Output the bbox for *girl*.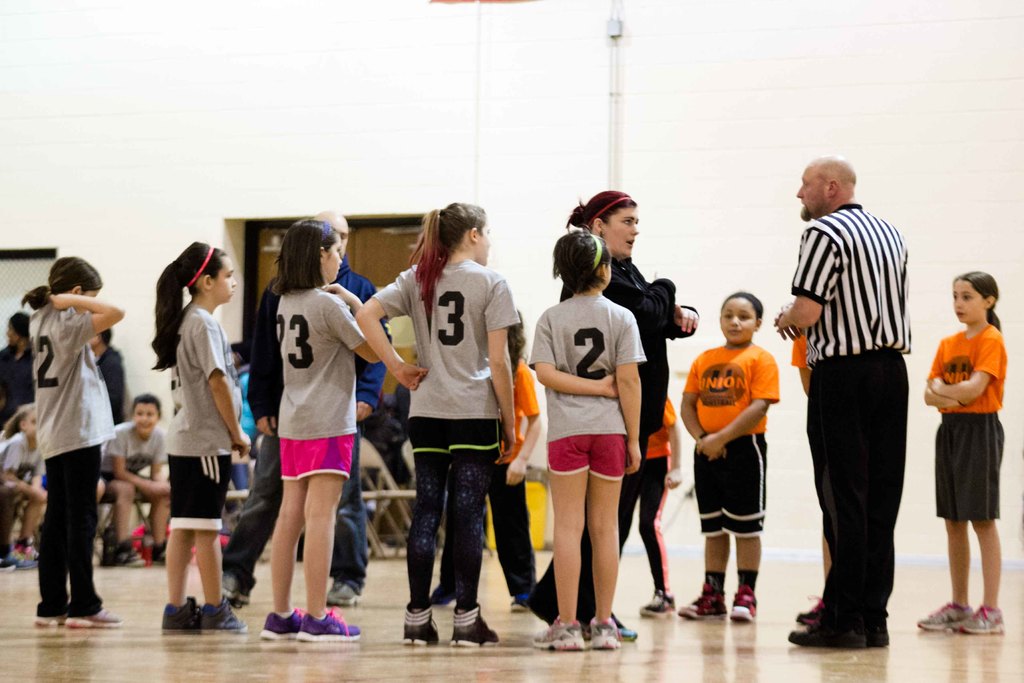
[left=526, top=229, right=646, bottom=653].
